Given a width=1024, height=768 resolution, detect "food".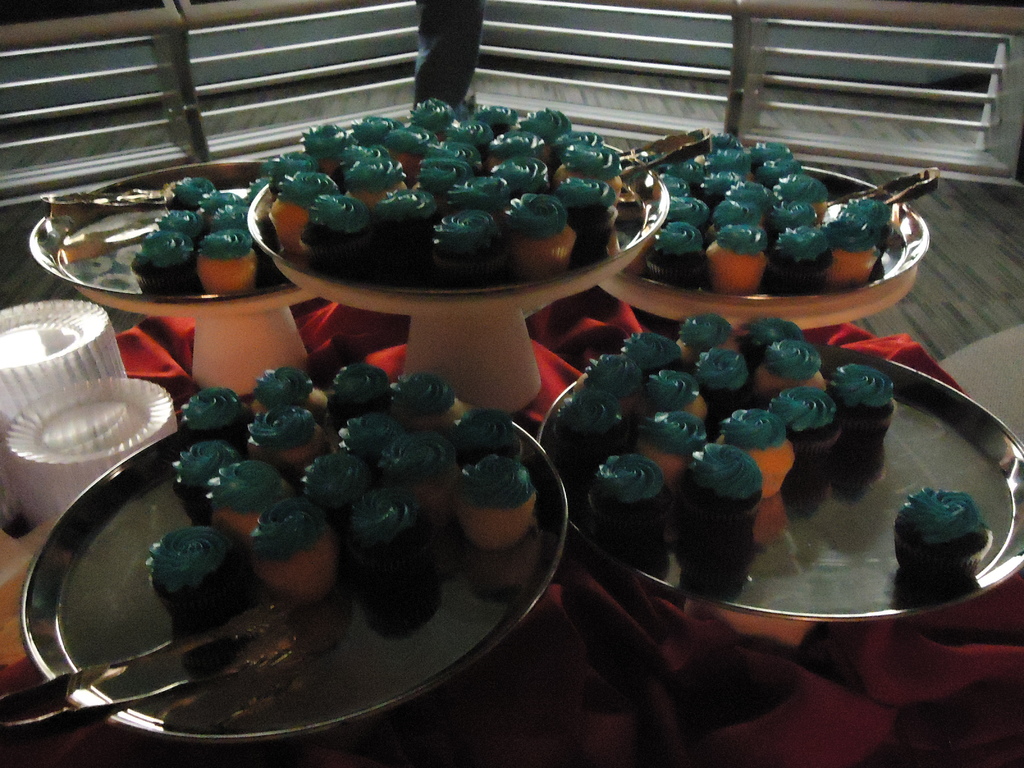
detection(648, 221, 700, 284).
